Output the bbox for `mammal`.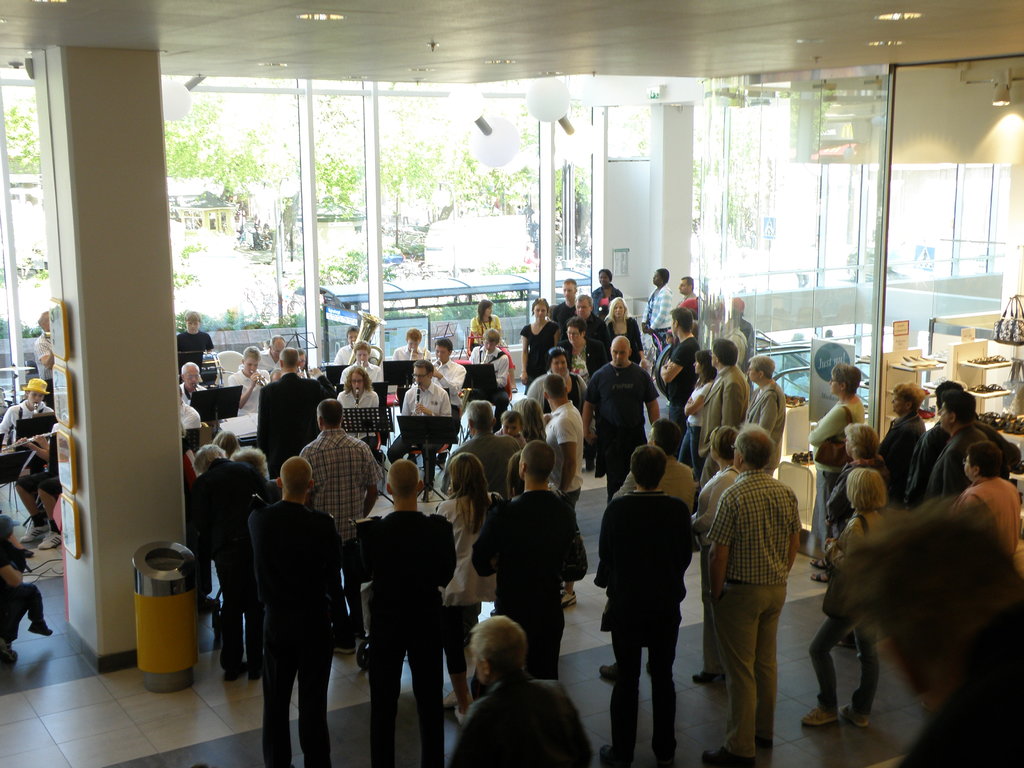
detection(182, 360, 208, 408).
